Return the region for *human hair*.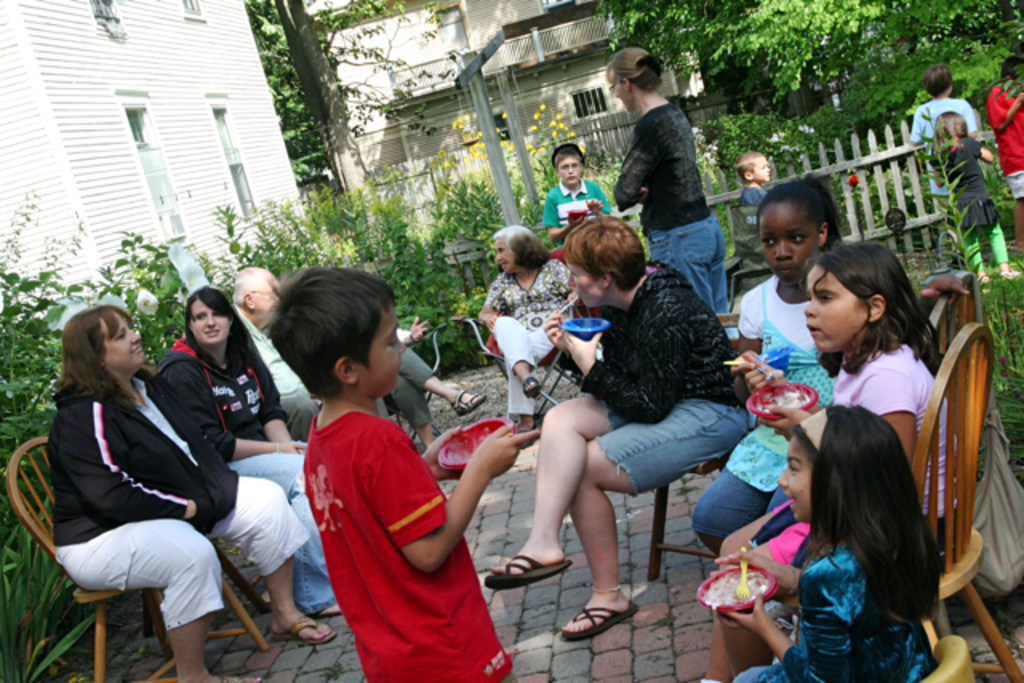
<bbox>245, 258, 410, 422</bbox>.
